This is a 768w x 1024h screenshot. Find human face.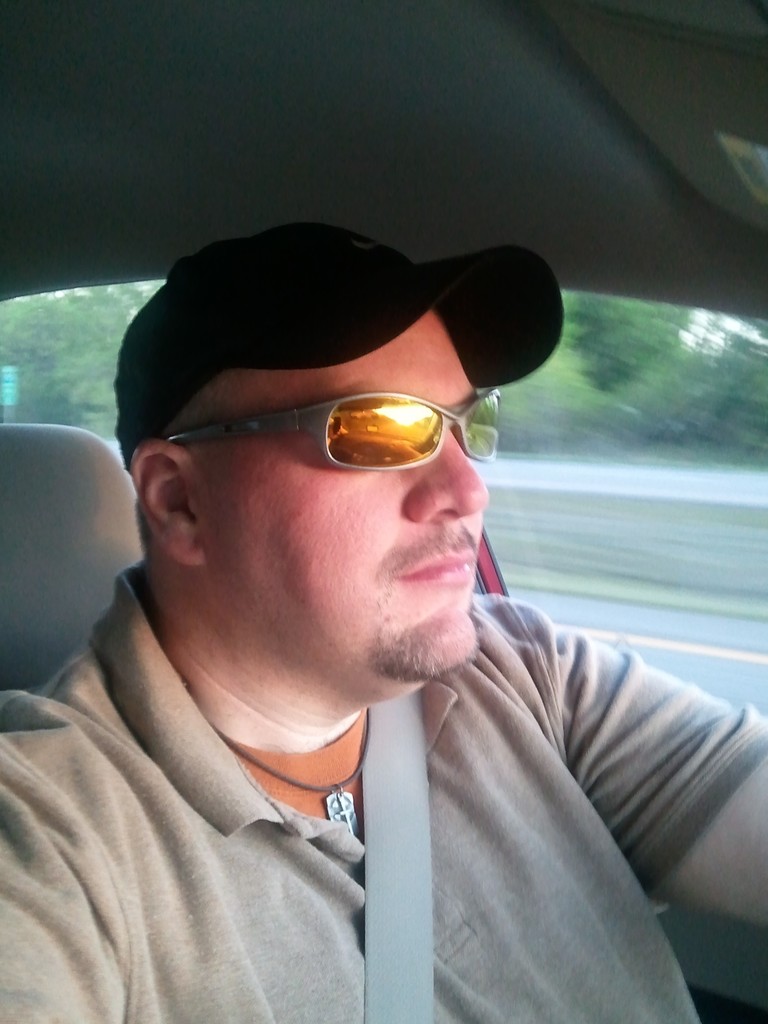
Bounding box: bbox(196, 308, 490, 678).
